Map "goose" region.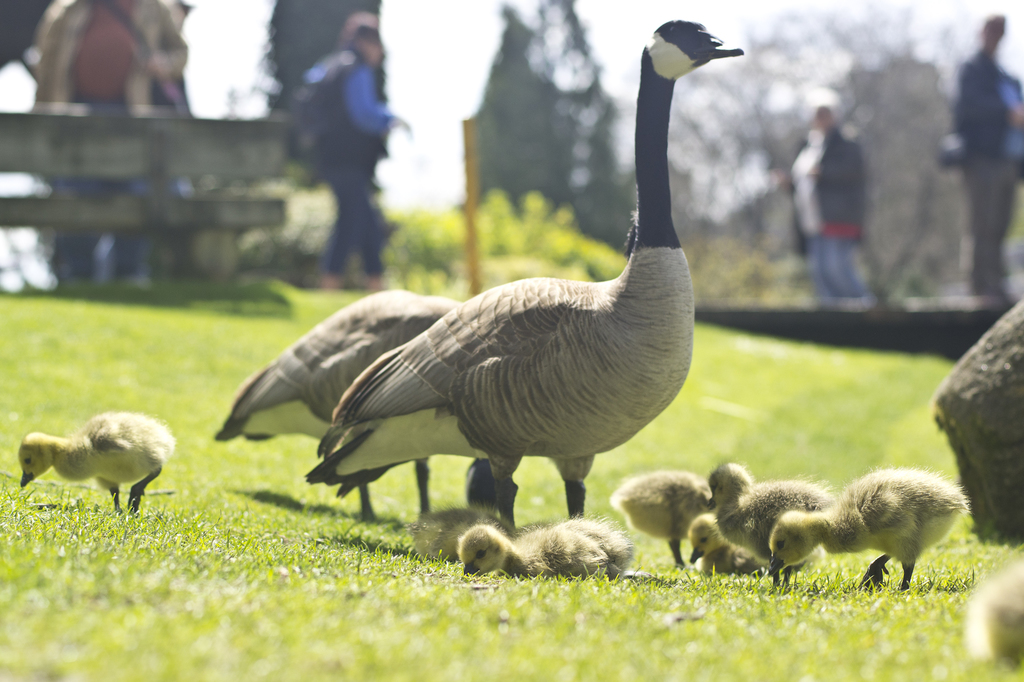
Mapped to [left=609, top=468, right=717, bottom=570].
